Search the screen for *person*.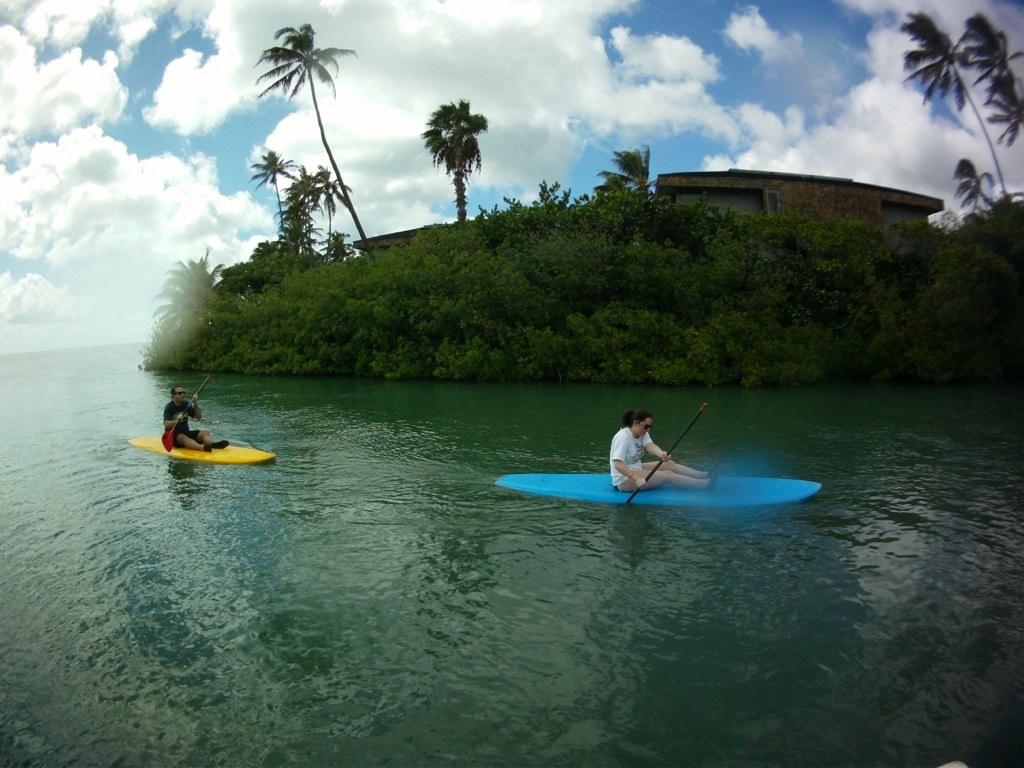
Found at [left=616, top=402, right=690, bottom=506].
